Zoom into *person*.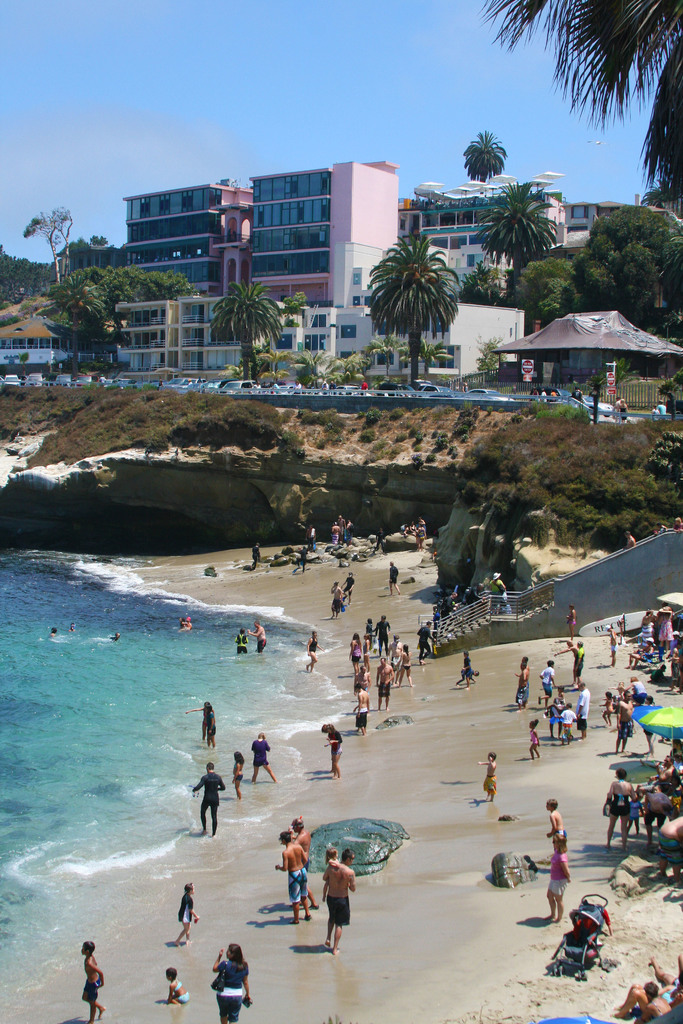
Zoom target: <box>547,694,564,739</box>.
